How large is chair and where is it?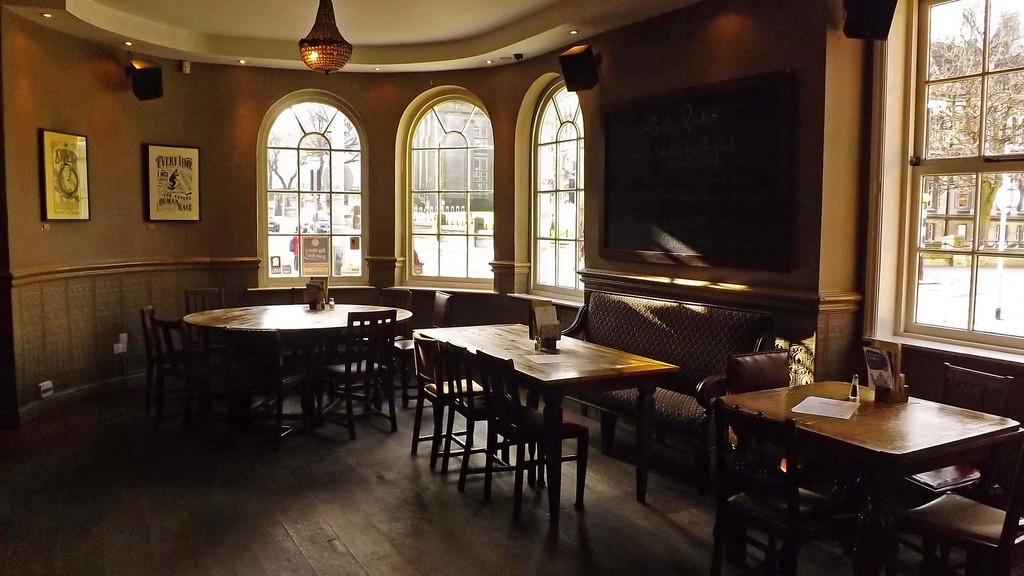
Bounding box: <box>892,360,1016,573</box>.
